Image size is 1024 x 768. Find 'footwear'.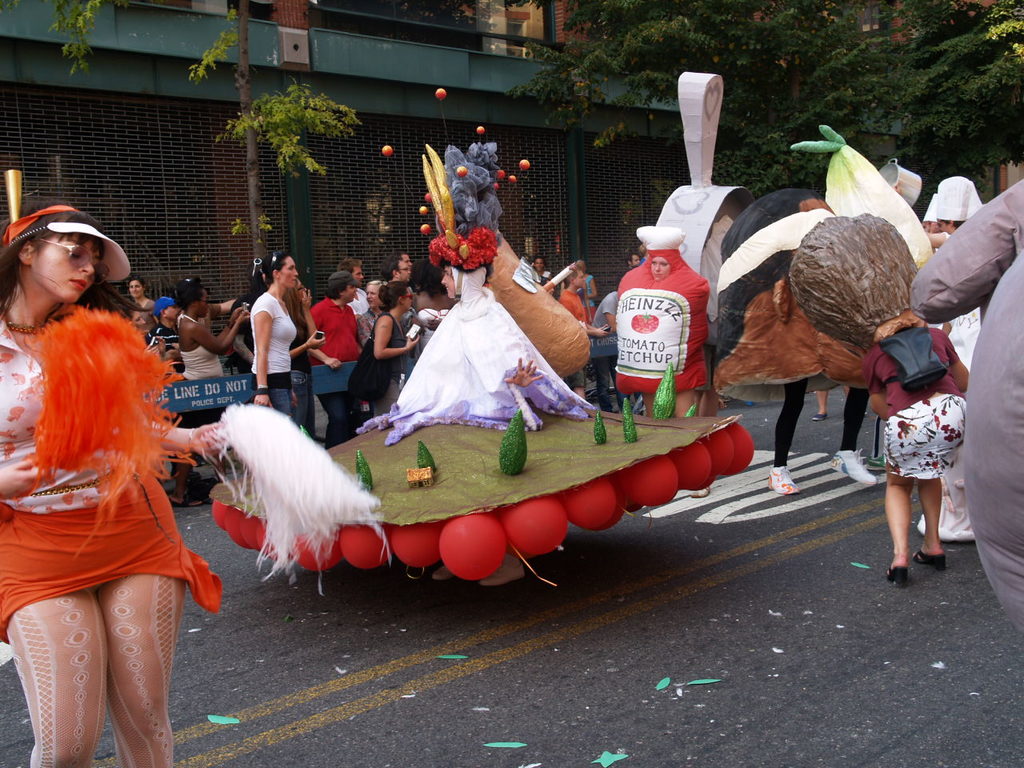
region(827, 450, 875, 486).
